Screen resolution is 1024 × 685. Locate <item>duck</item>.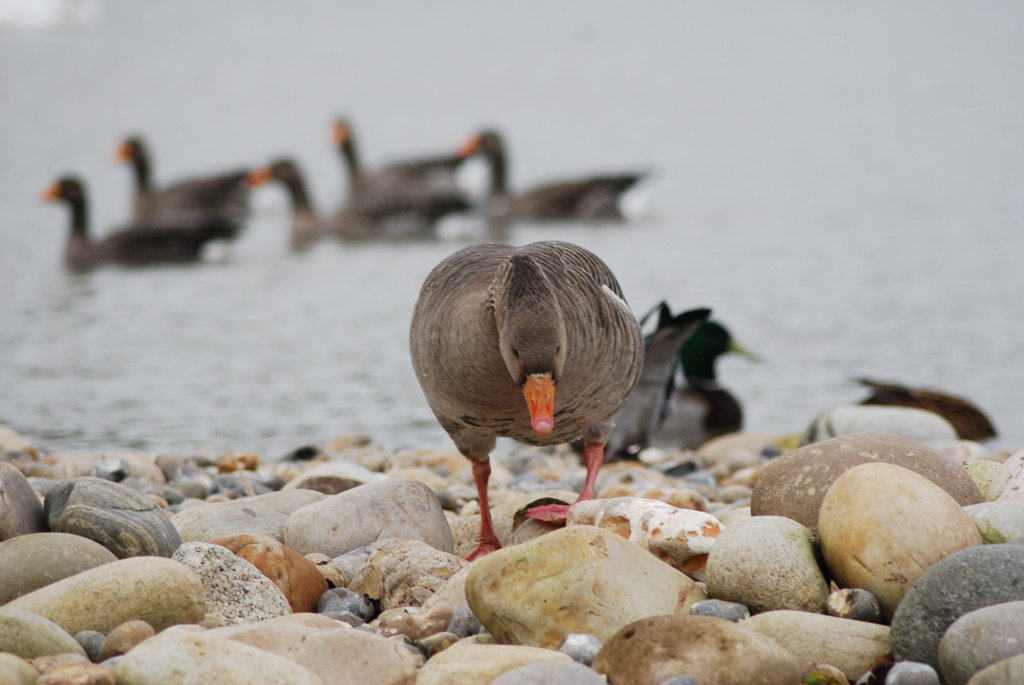
bbox=(394, 221, 656, 544).
